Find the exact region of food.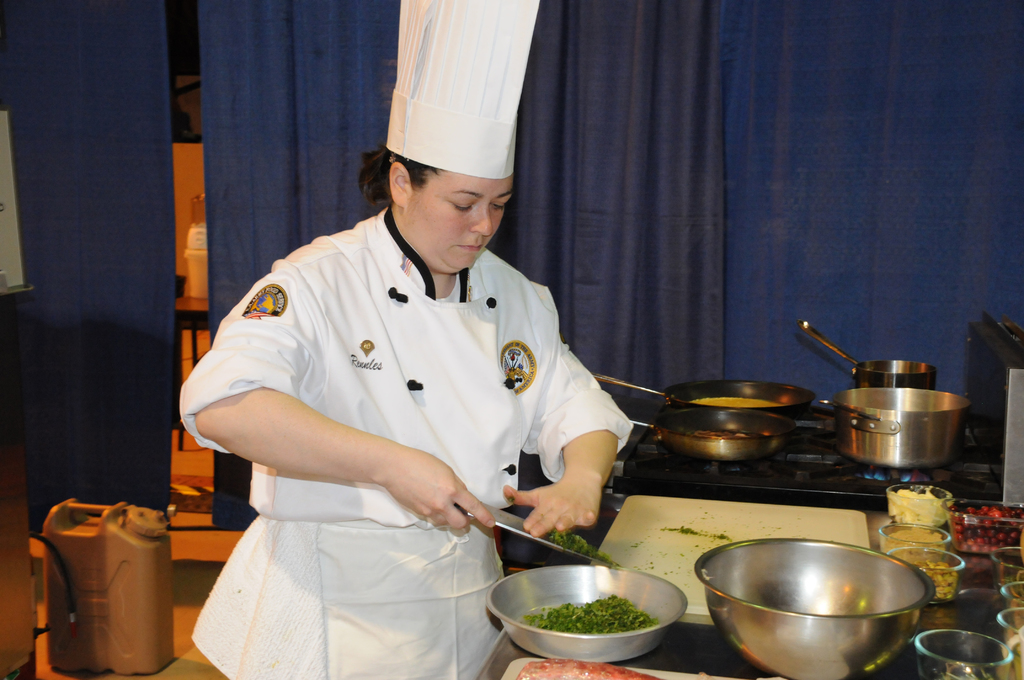
Exact region: bbox=[919, 556, 962, 605].
